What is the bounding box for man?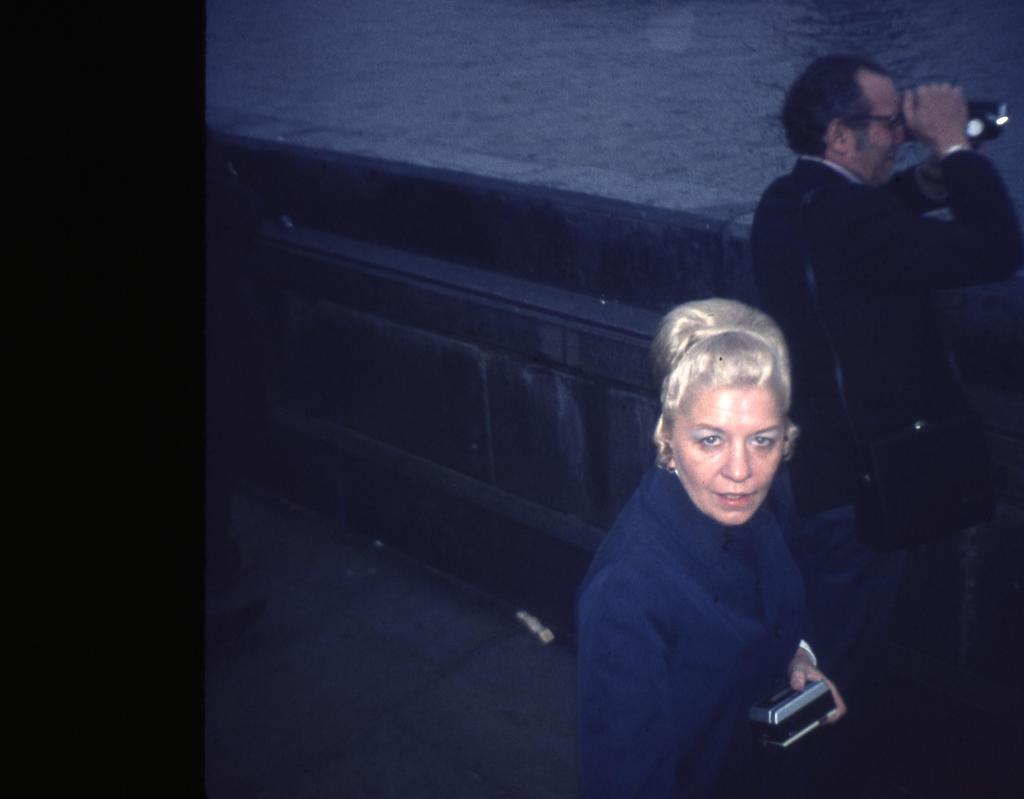
[x1=739, y1=42, x2=1000, y2=653].
